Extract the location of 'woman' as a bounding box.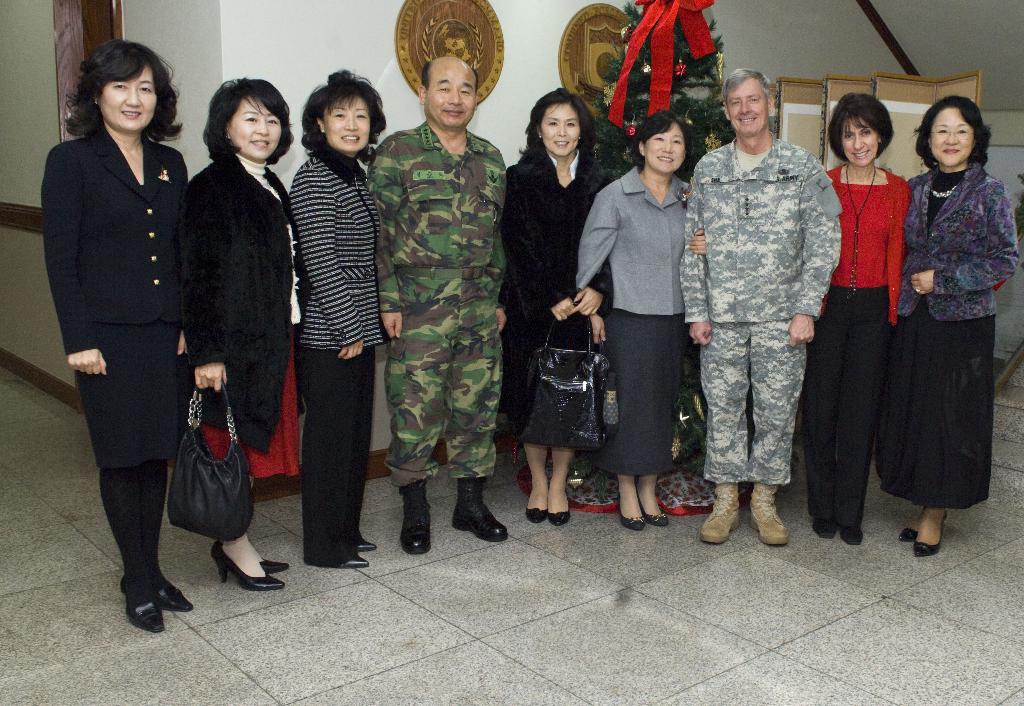
detection(177, 67, 294, 598).
